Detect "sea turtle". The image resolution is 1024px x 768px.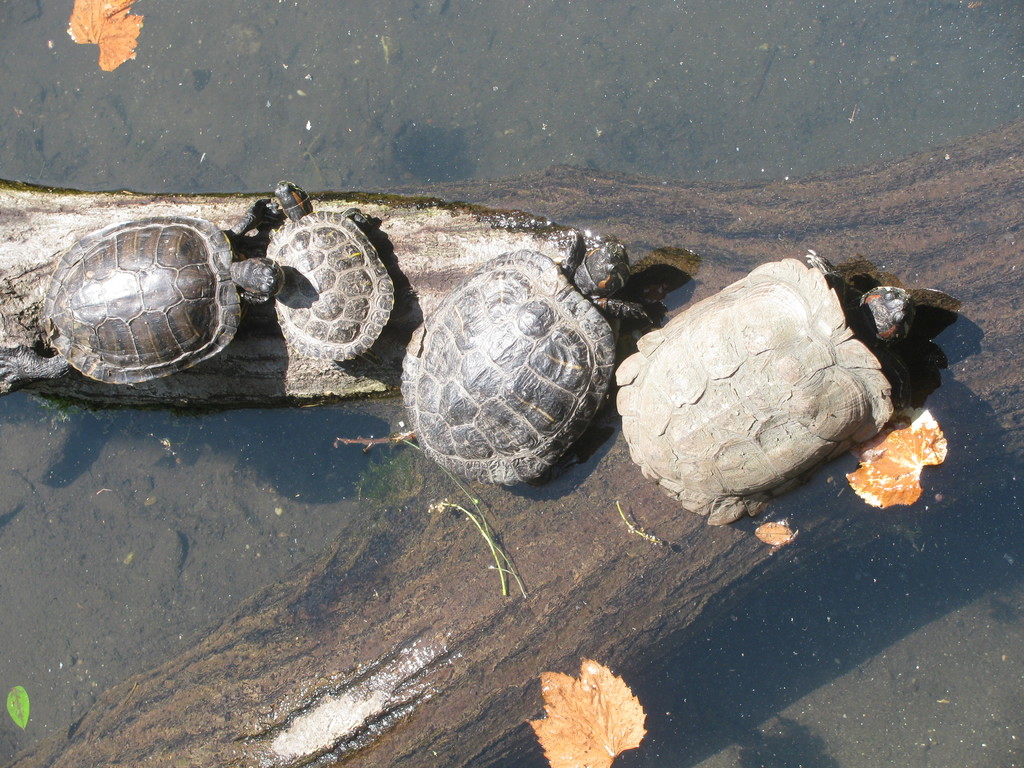
{"left": 612, "top": 244, "right": 919, "bottom": 532}.
